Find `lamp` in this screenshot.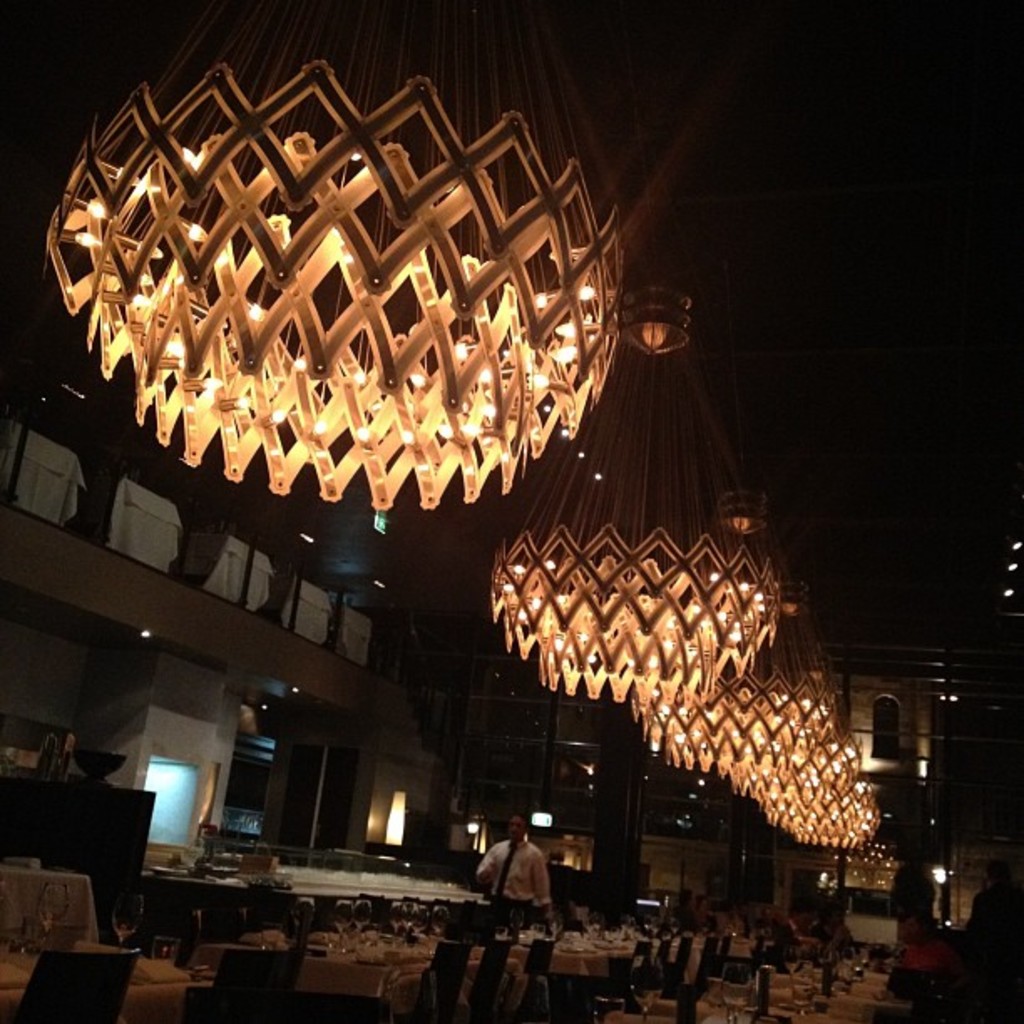
The bounding box for `lamp` is locate(288, 684, 308, 696).
